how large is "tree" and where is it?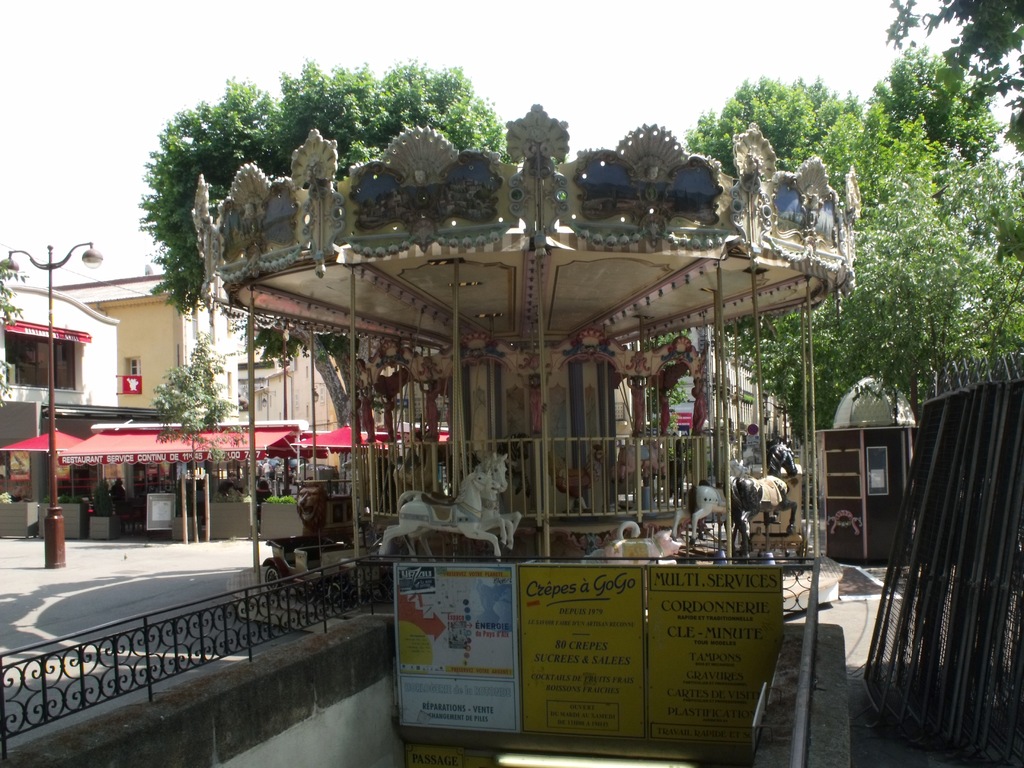
Bounding box: crop(0, 260, 24, 410).
